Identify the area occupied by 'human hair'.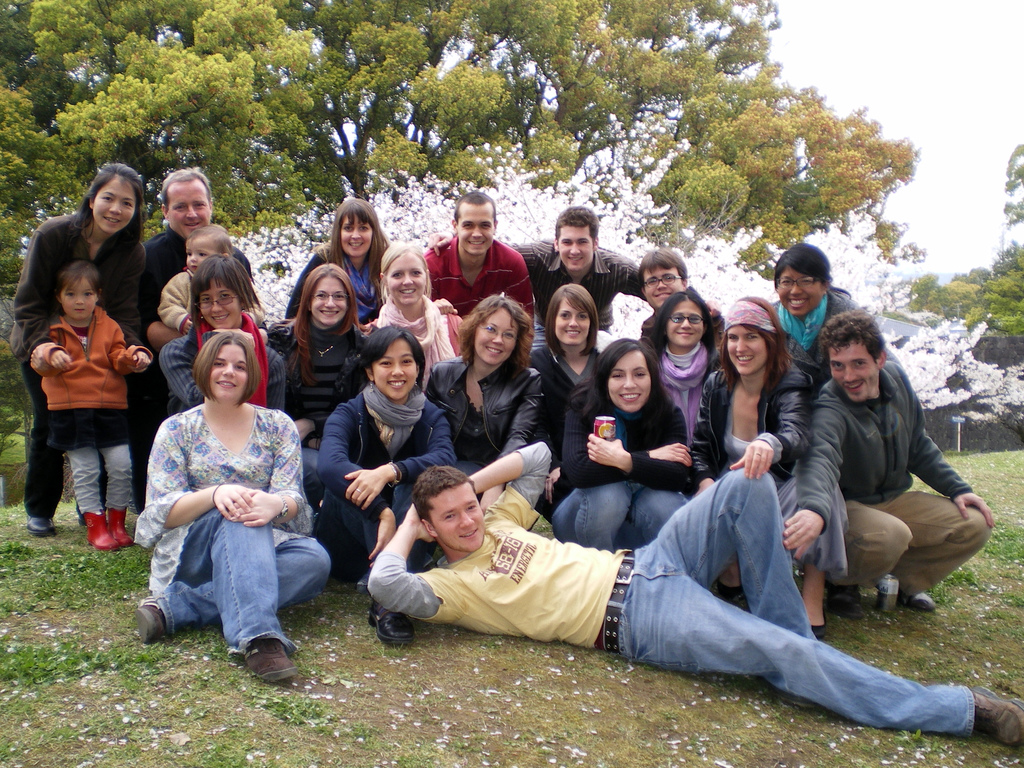
Area: left=718, top=292, right=792, bottom=392.
